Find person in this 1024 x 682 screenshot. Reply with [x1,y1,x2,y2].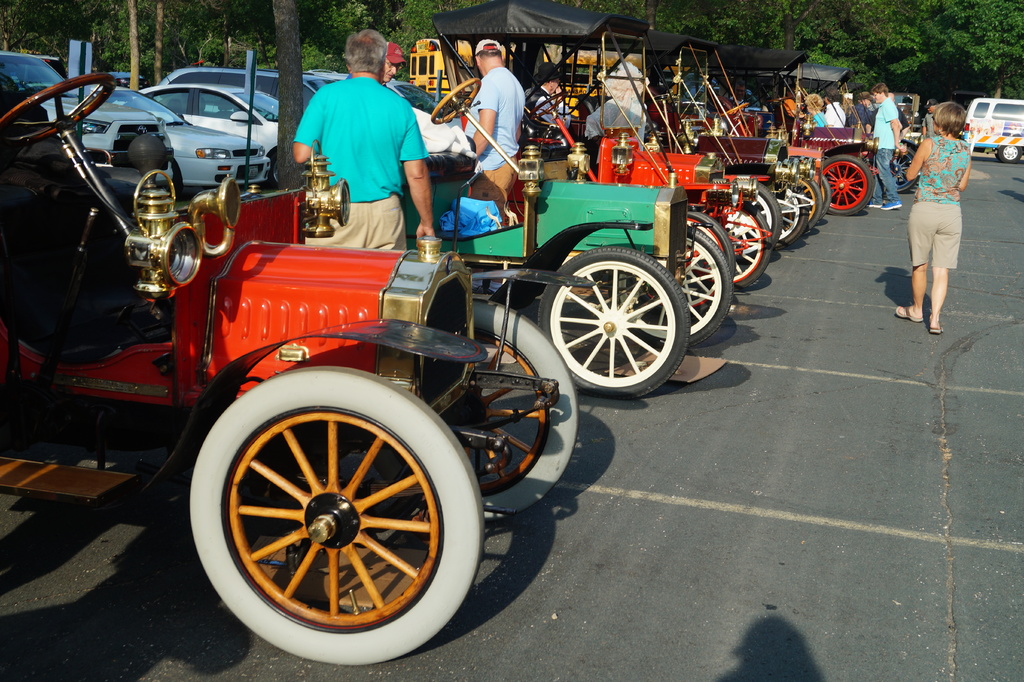
[367,39,421,109].
